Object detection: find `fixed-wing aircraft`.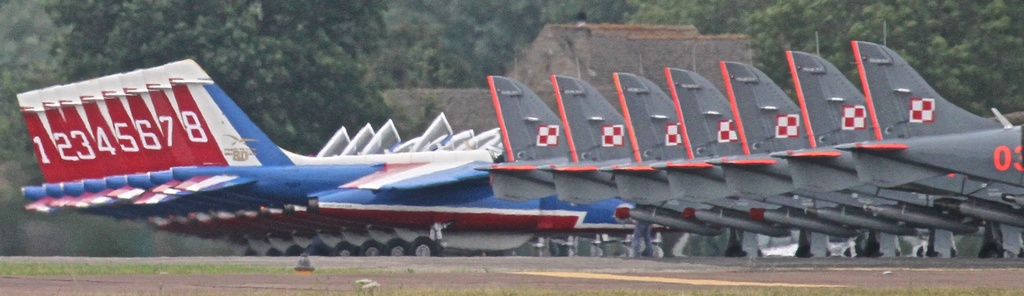
[13,37,1023,262].
